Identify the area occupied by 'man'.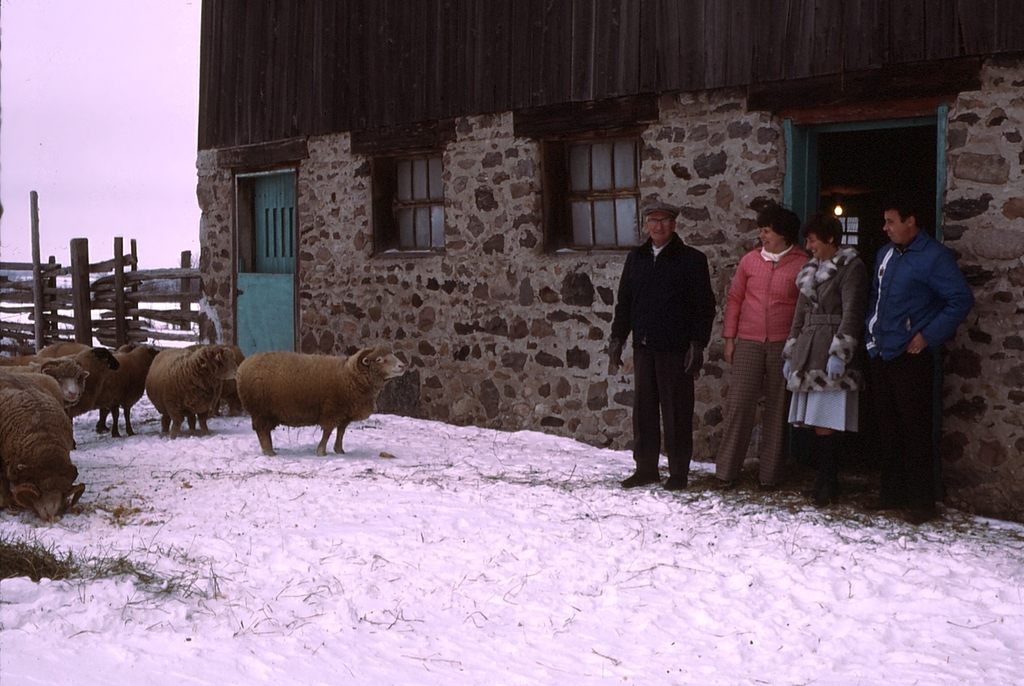
Area: [837,146,975,525].
